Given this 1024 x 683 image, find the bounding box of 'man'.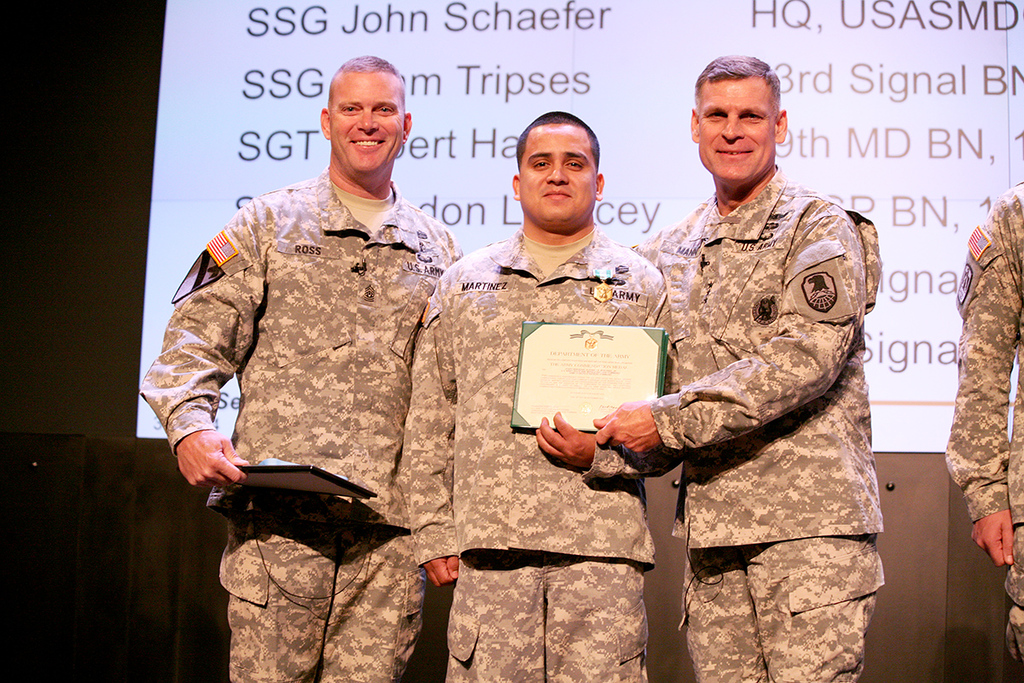
detection(590, 50, 883, 682).
